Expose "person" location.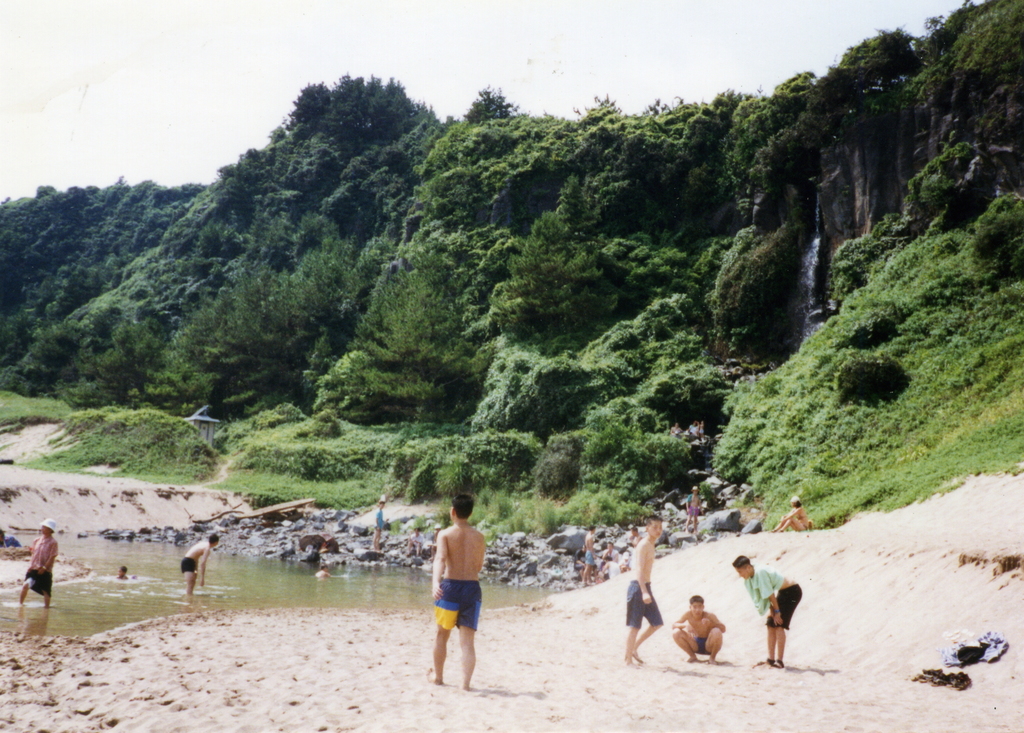
Exposed at {"left": 177, "top": 531, "right": 218, "bottom": 600}.
